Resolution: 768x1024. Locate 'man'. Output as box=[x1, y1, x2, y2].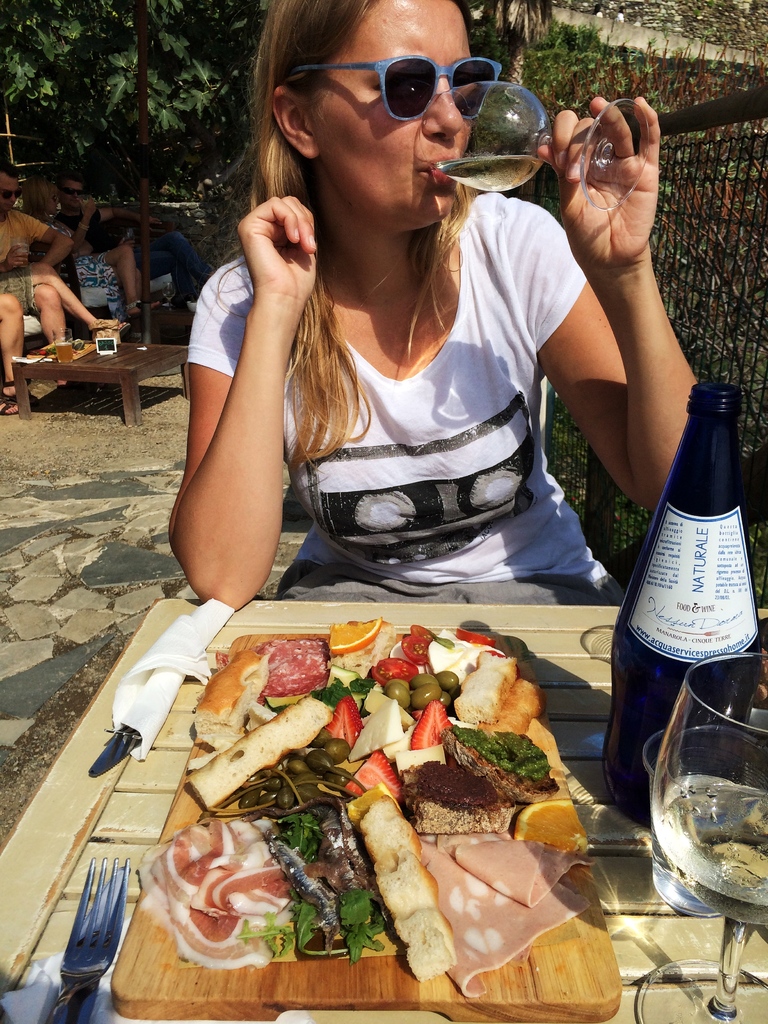
box=[51, 175, 172, 316].
